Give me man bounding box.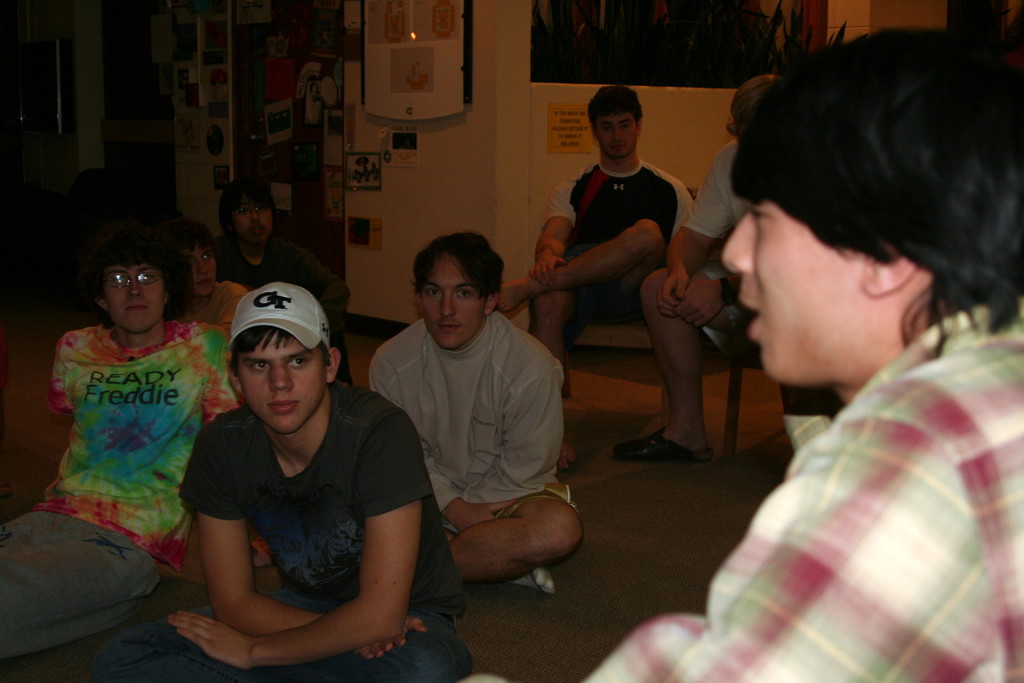
[493, 71, 694, 381].
